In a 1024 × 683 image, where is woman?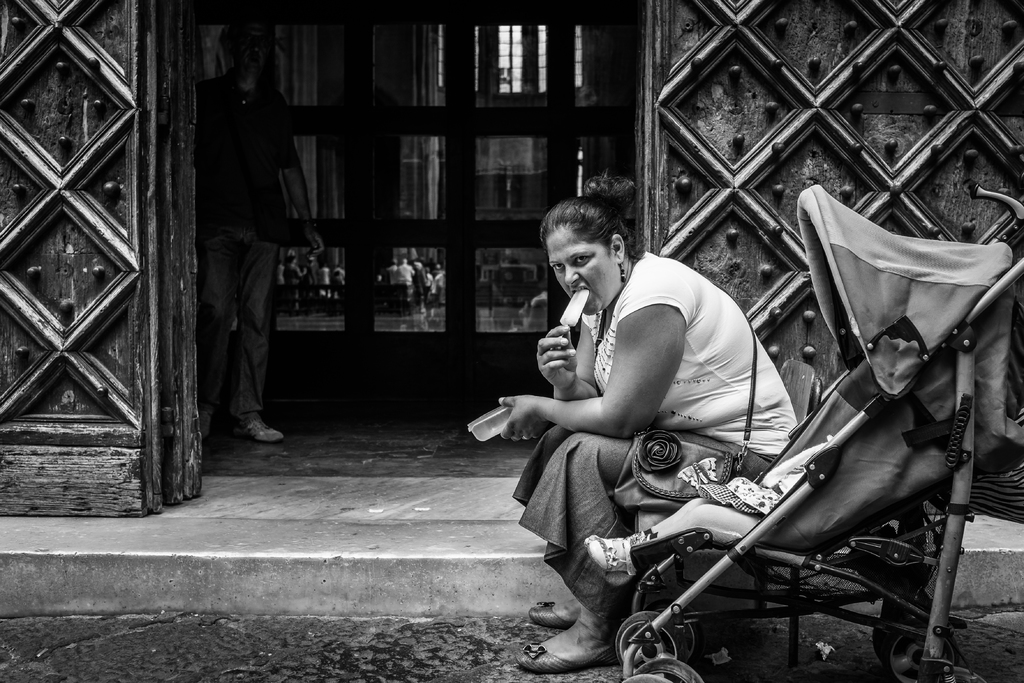
520, 176, 857, 661.
